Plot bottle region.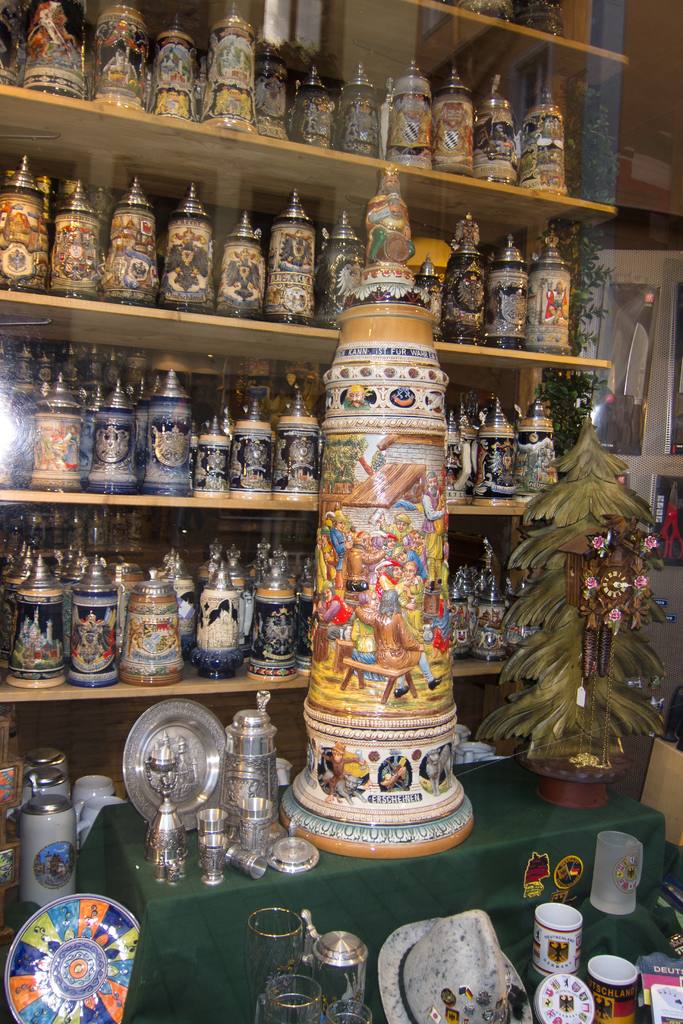
Plotted at l=290, t=67, r=341, b=146.
